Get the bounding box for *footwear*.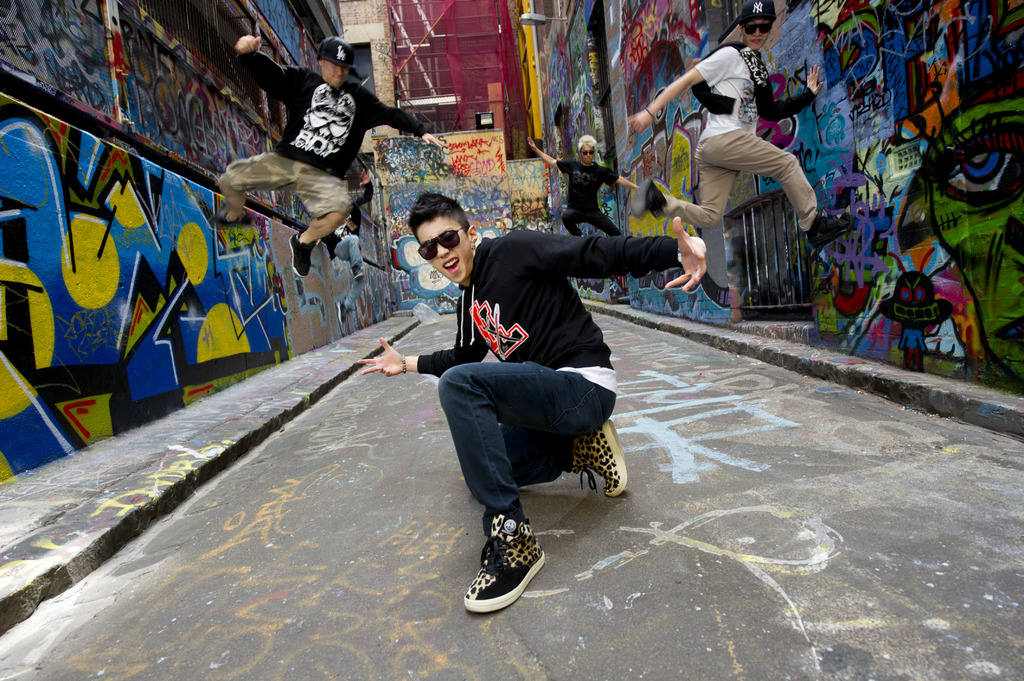
209 210 257 227.
